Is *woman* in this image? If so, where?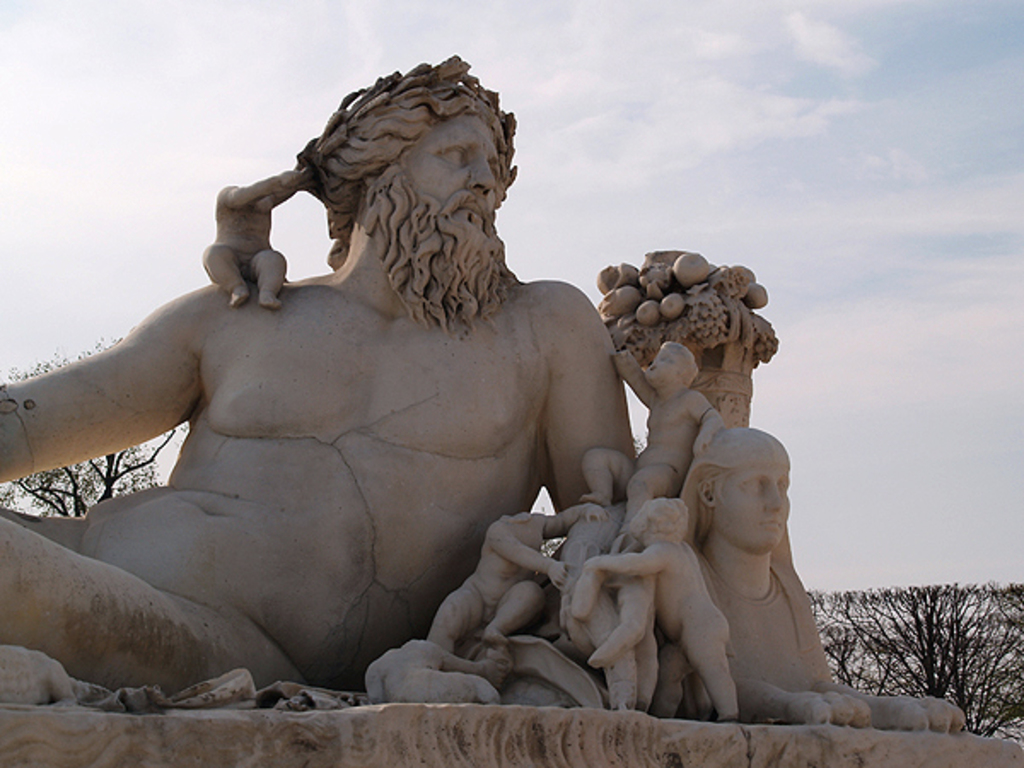
Yes, at x1=608 y1=386 x2=886 y2=732.
